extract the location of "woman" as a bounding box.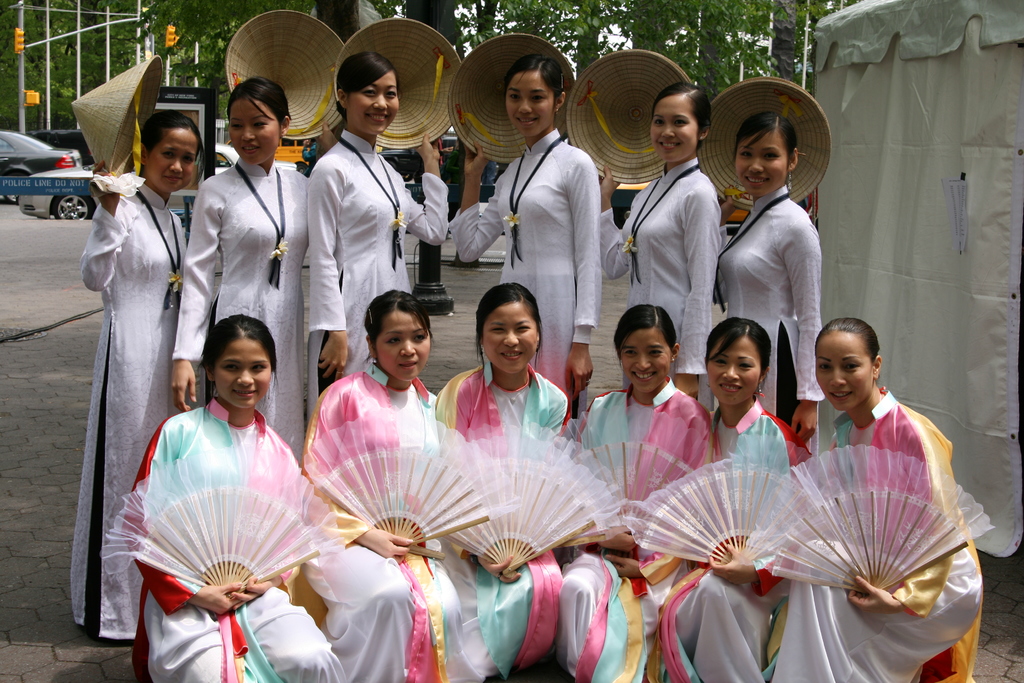
[294, 286, 500, 682].
